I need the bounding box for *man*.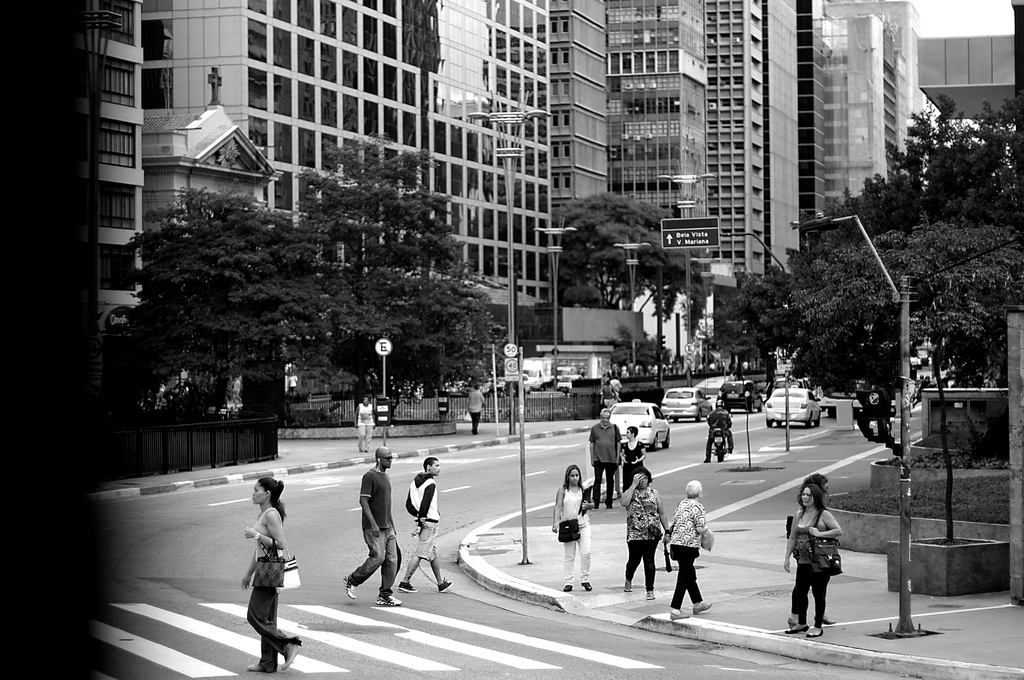
Here it is: rect(742, 360, 746, 371).
